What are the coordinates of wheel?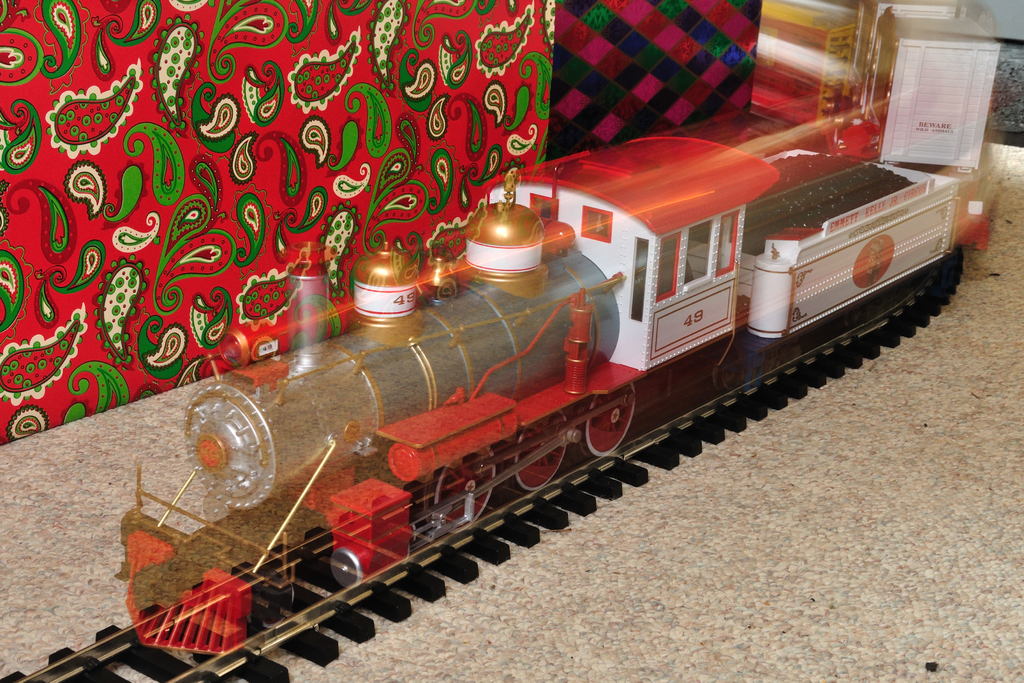
<box>511,425,570,491</box>.
